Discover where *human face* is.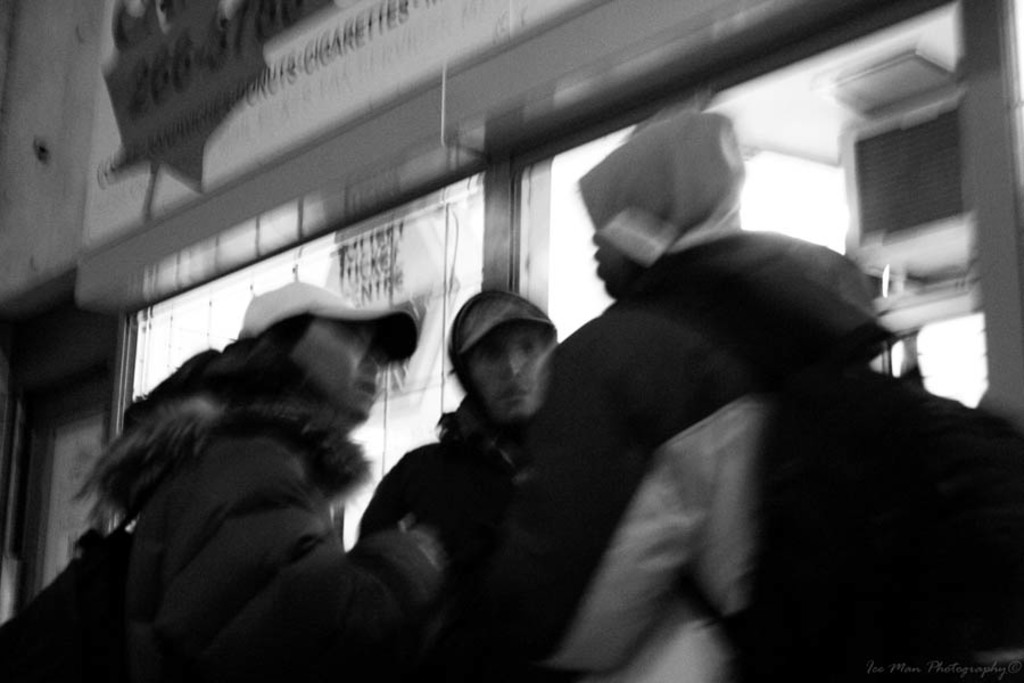
Discovered at bbox=[292, 327, 391, 426].
